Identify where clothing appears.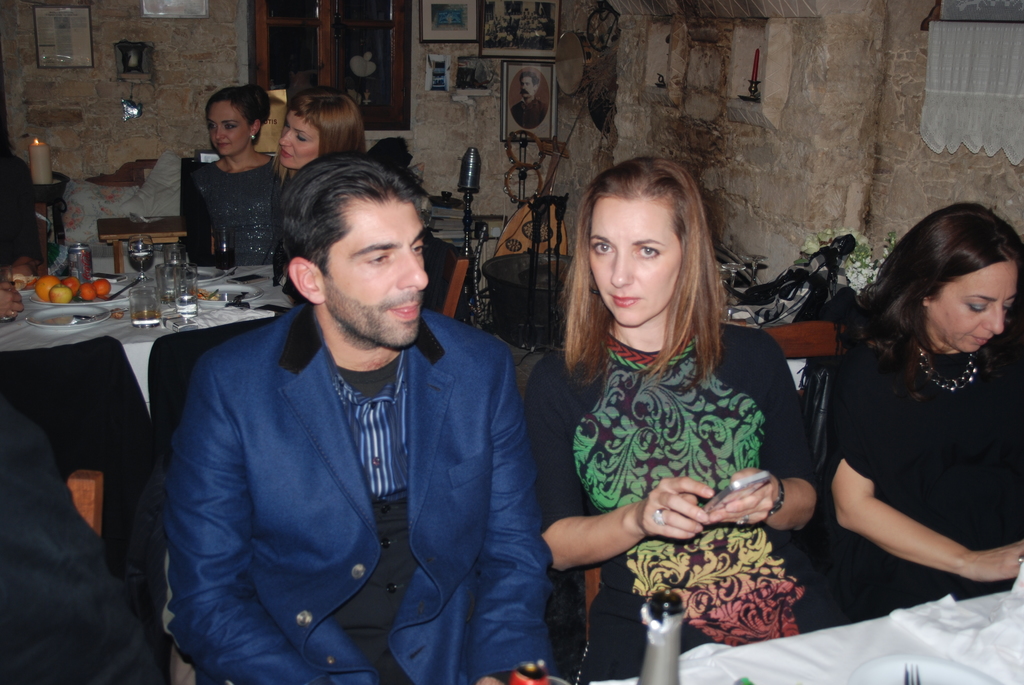
Appears at pyautogui.locateOnScreen(536, 319, 815, 684).
